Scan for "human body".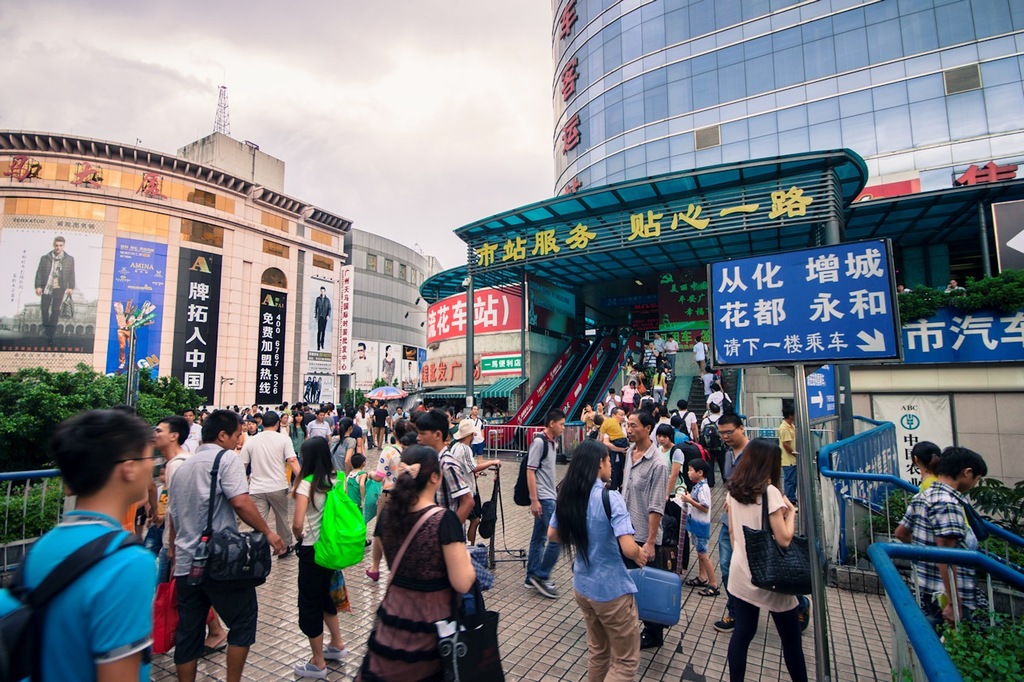
Scan result: box=[17, 408, 152, 681].
